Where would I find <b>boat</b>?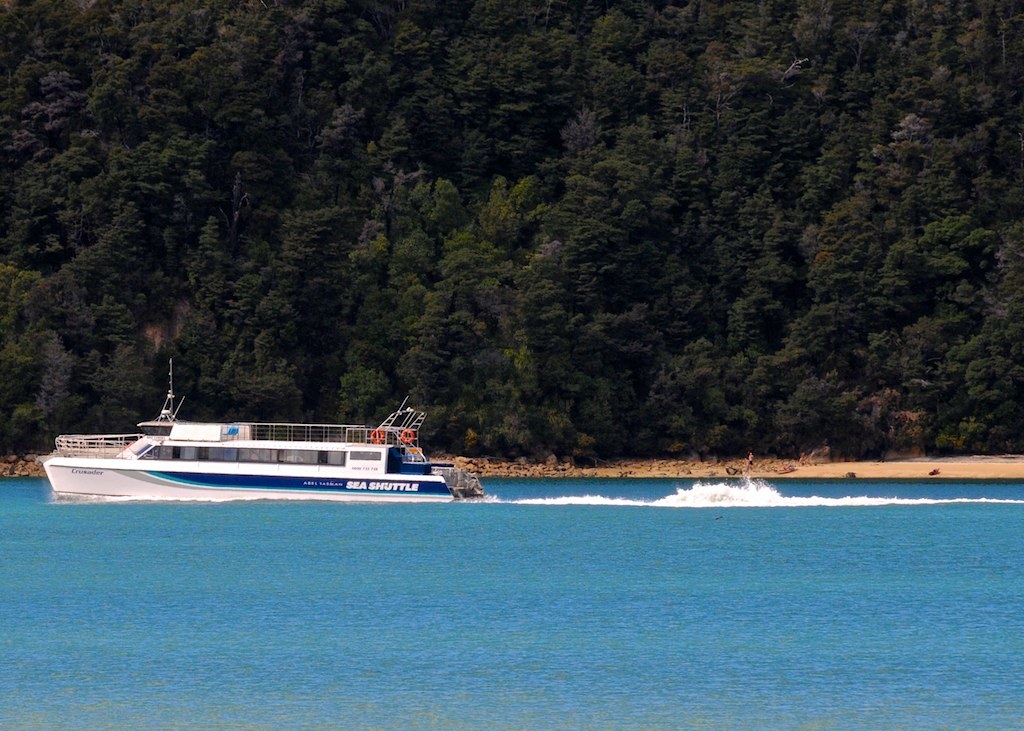
At bbox(46, 393, 488, 508).
